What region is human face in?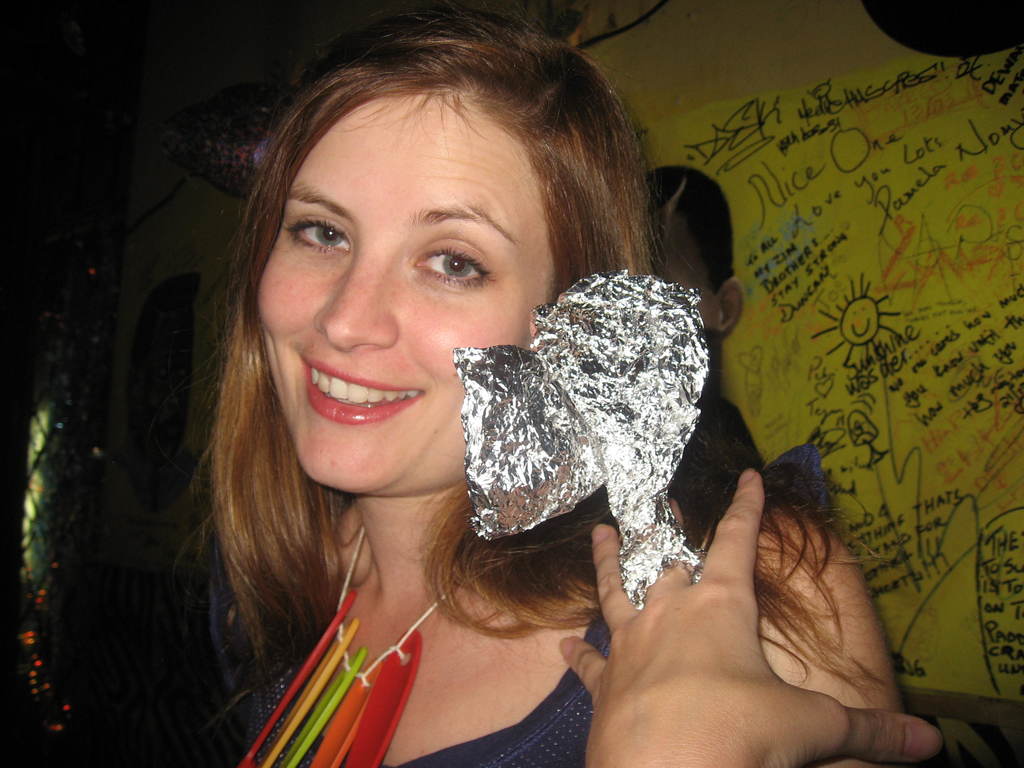
<region>660, 214, 712, 324</region>.
